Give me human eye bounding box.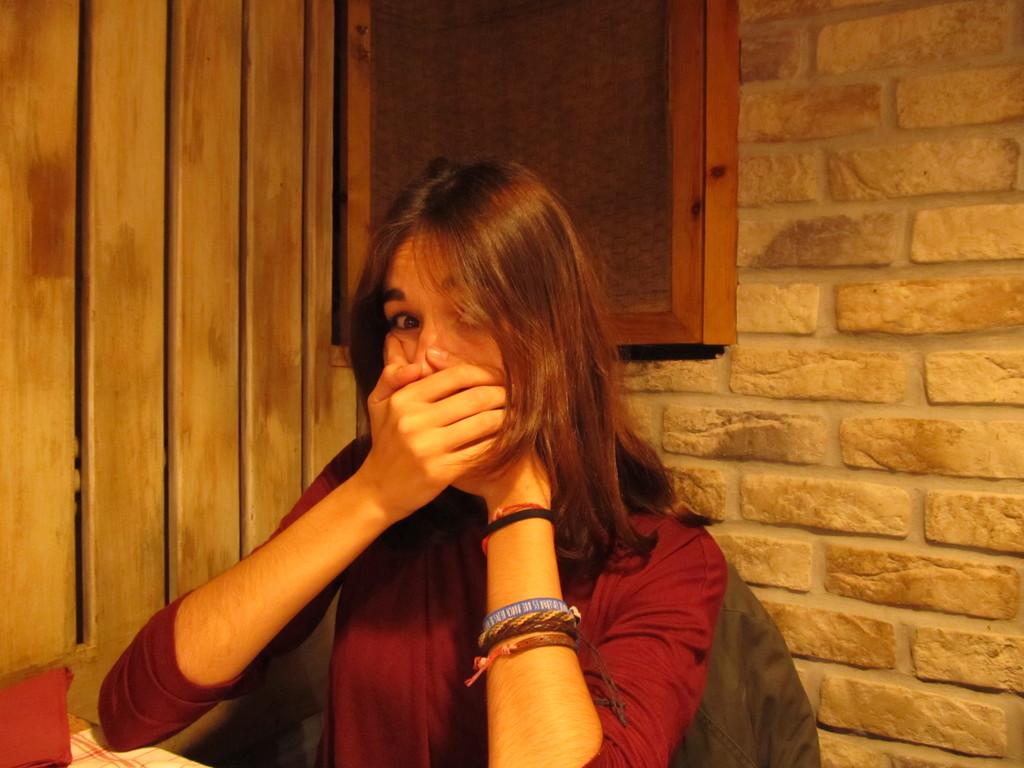
locate(451, 303, 495, 326).
